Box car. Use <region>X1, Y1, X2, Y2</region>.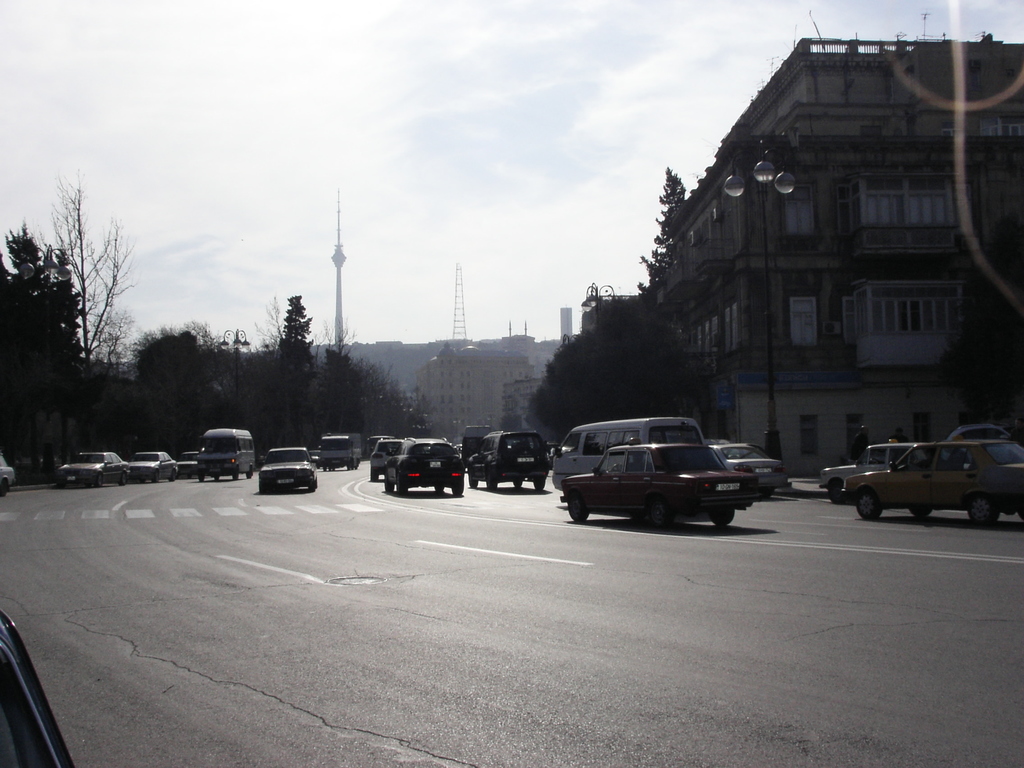
<region>125, 447, 173, 484</region>.
